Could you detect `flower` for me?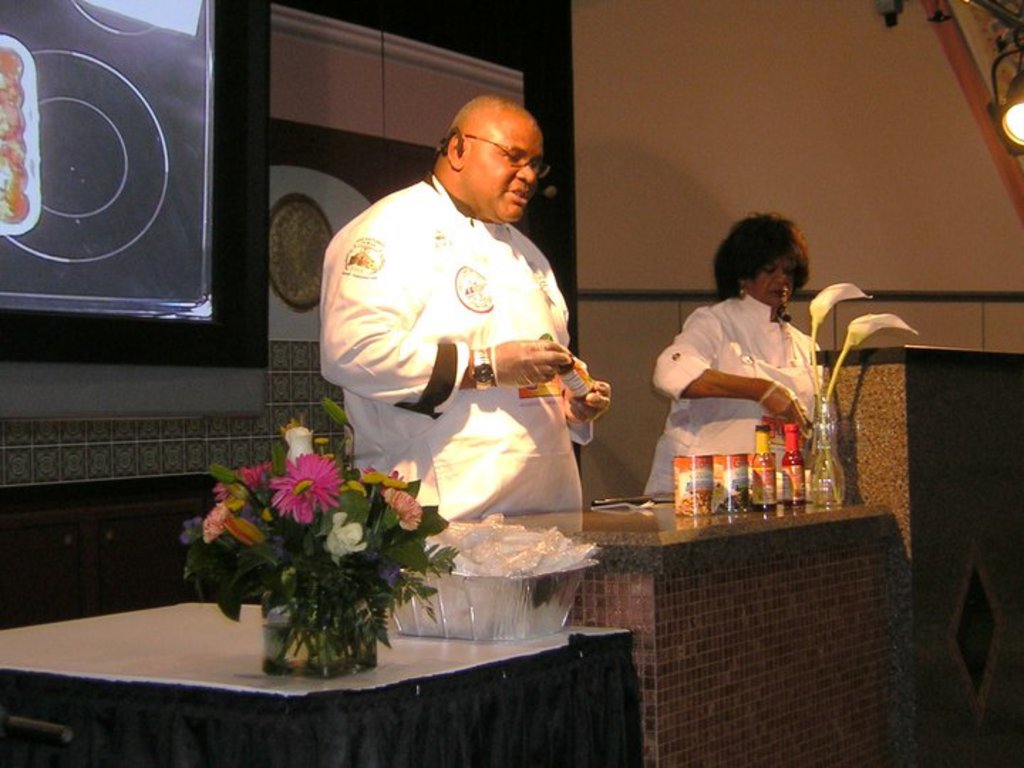
Detection result: bbox=(198, 499, 257, 545).
